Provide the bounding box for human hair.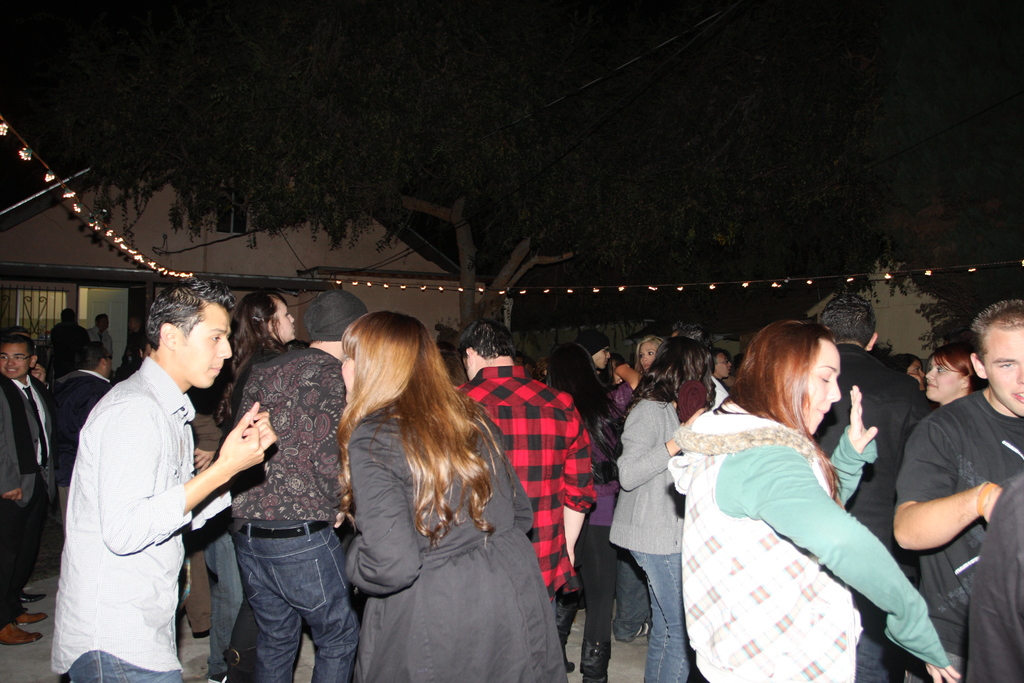
BBox(0, 327, 36, 358).
